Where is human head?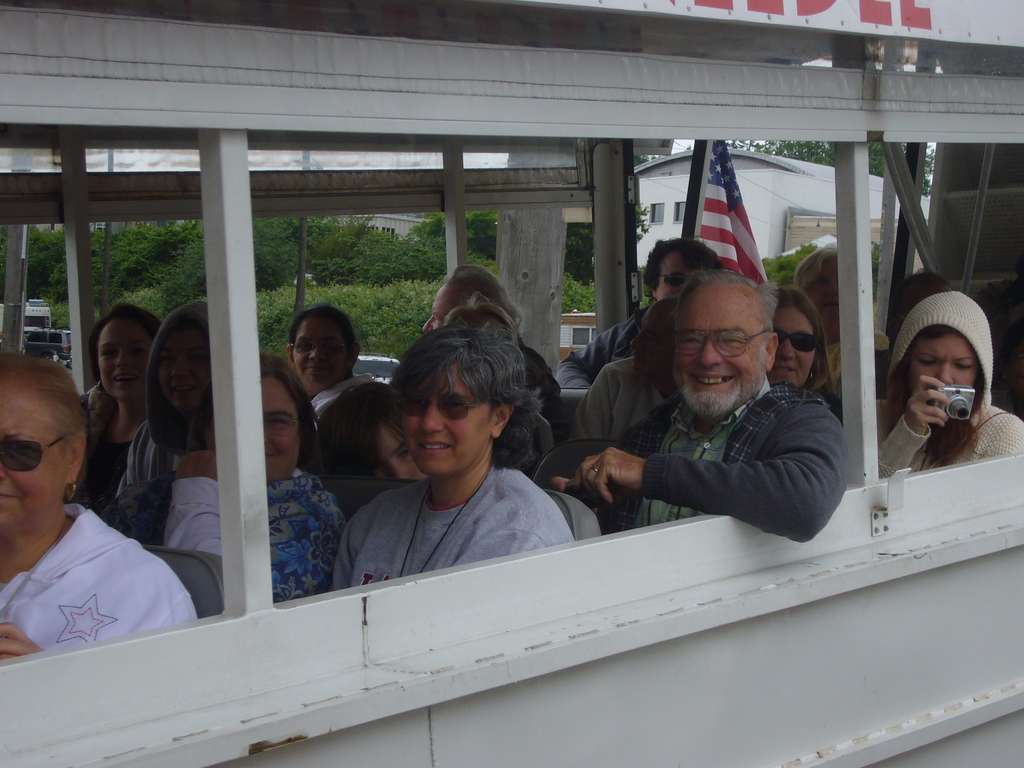
crop(381, 311, 536, 492).
